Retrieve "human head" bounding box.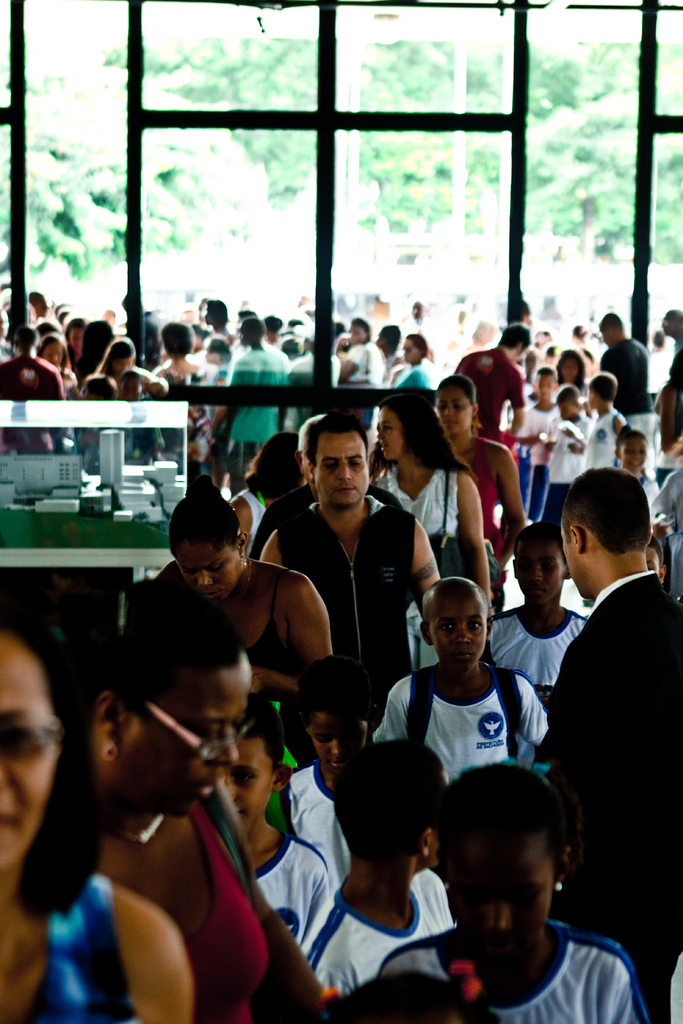
Bounding box: x1=534, y1=365, x2=560, y2=410.
